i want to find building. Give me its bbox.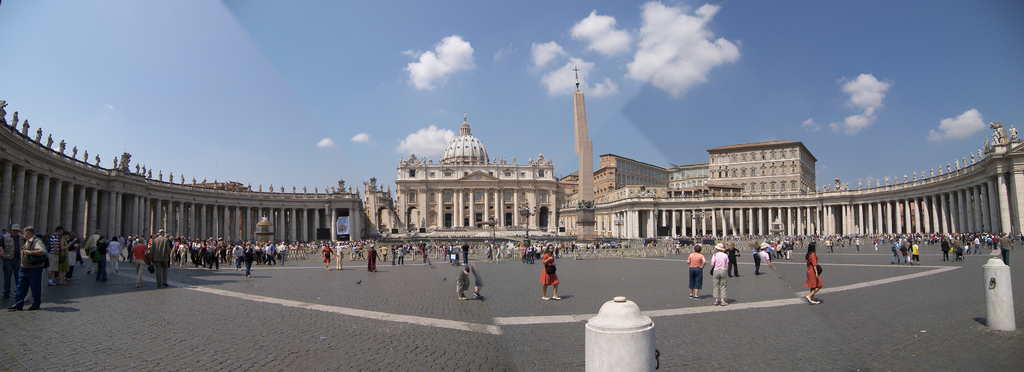
<box>0,70,1023,259</box>.
